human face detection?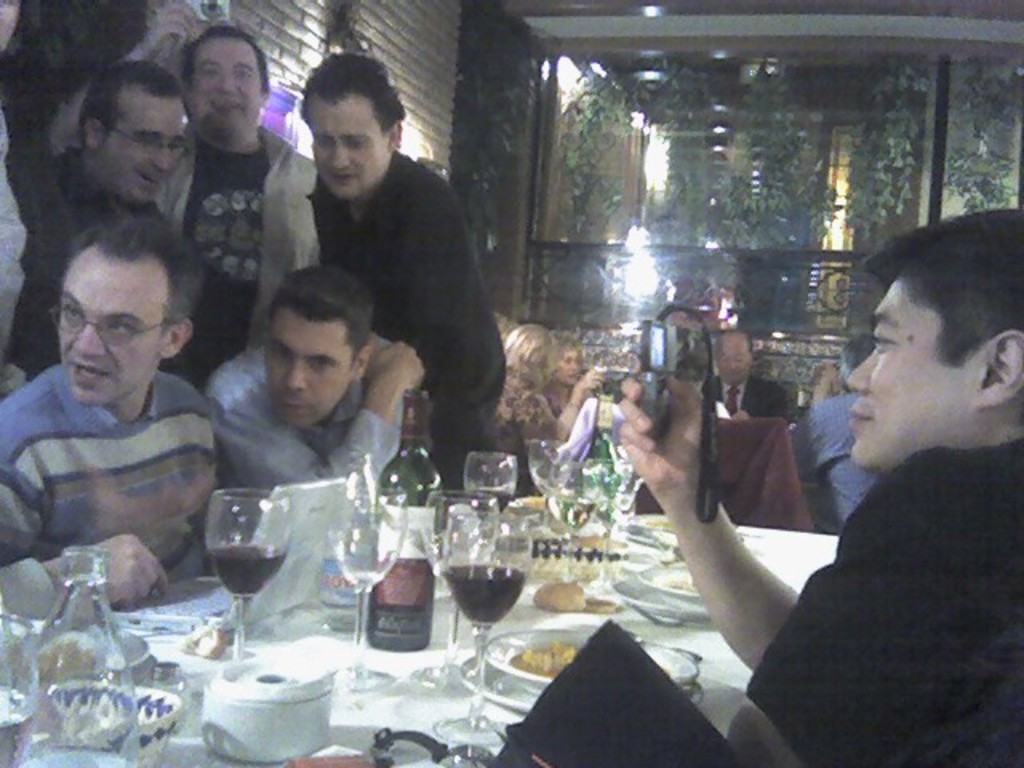
(176, 37, 266, 150)
